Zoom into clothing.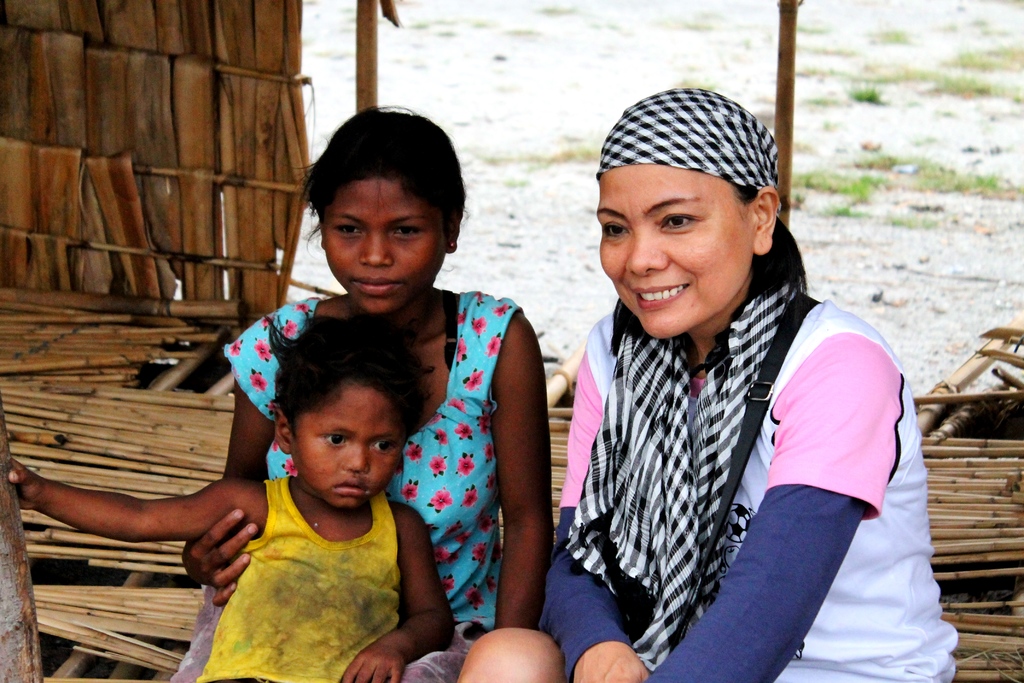
Zoom target: [198, 476, 405, 682].
